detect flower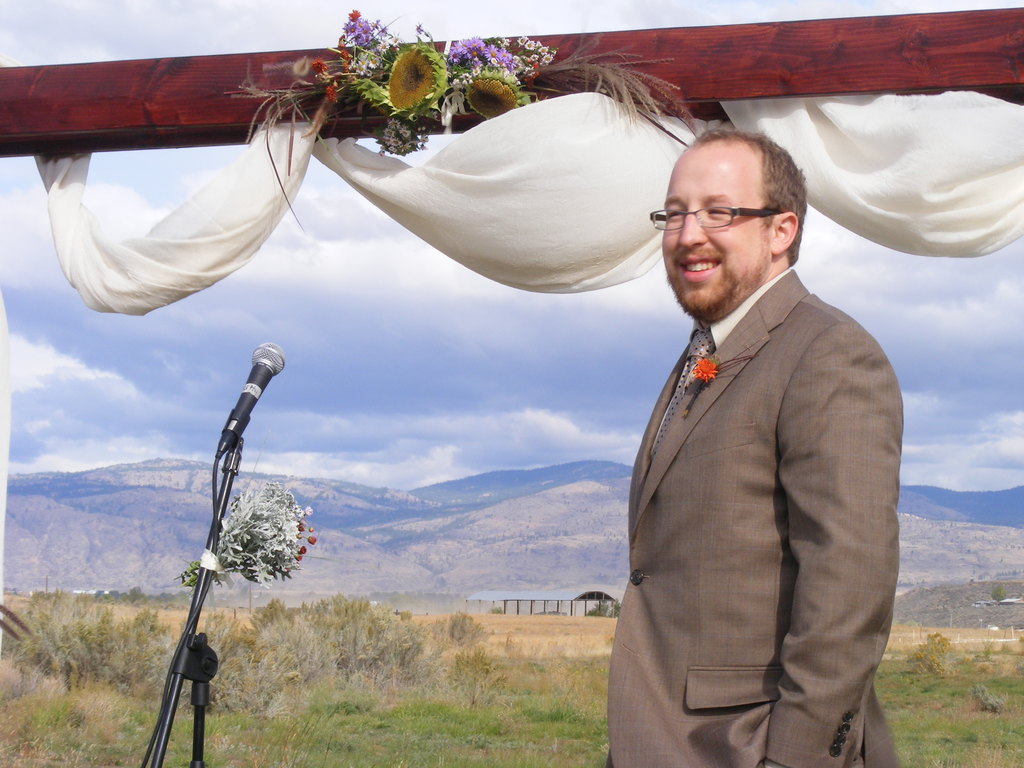
Rect(698, 361, 717, 381)
